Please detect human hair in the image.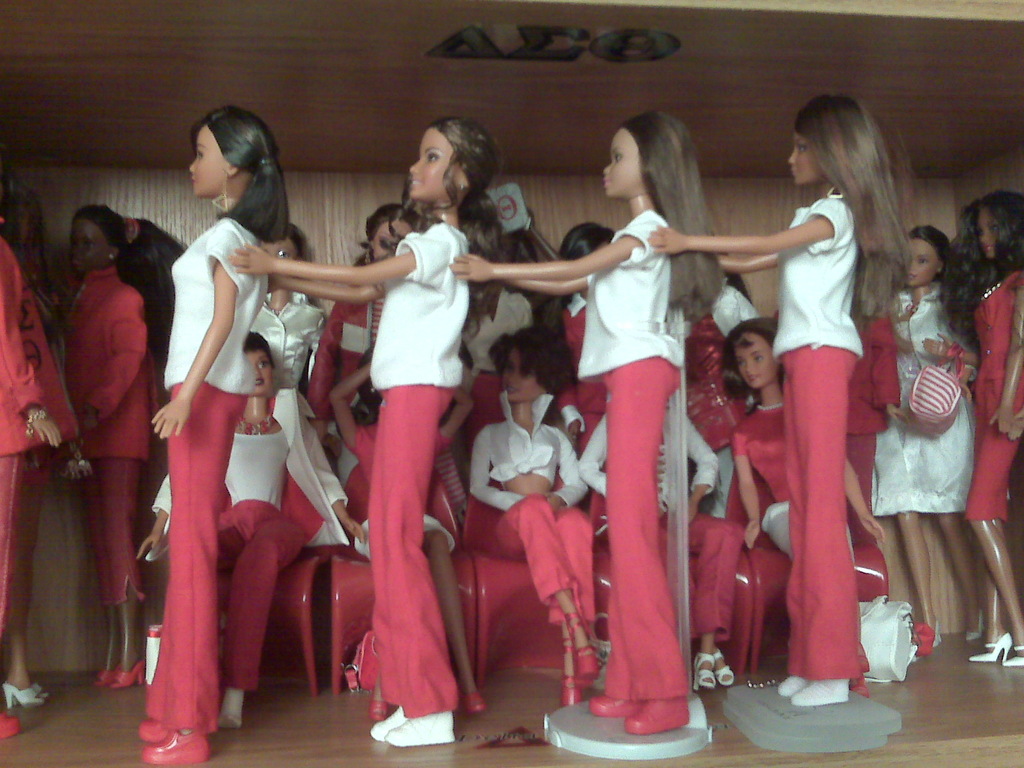
<bbox>799, 87, 934, 298</bbox>.
